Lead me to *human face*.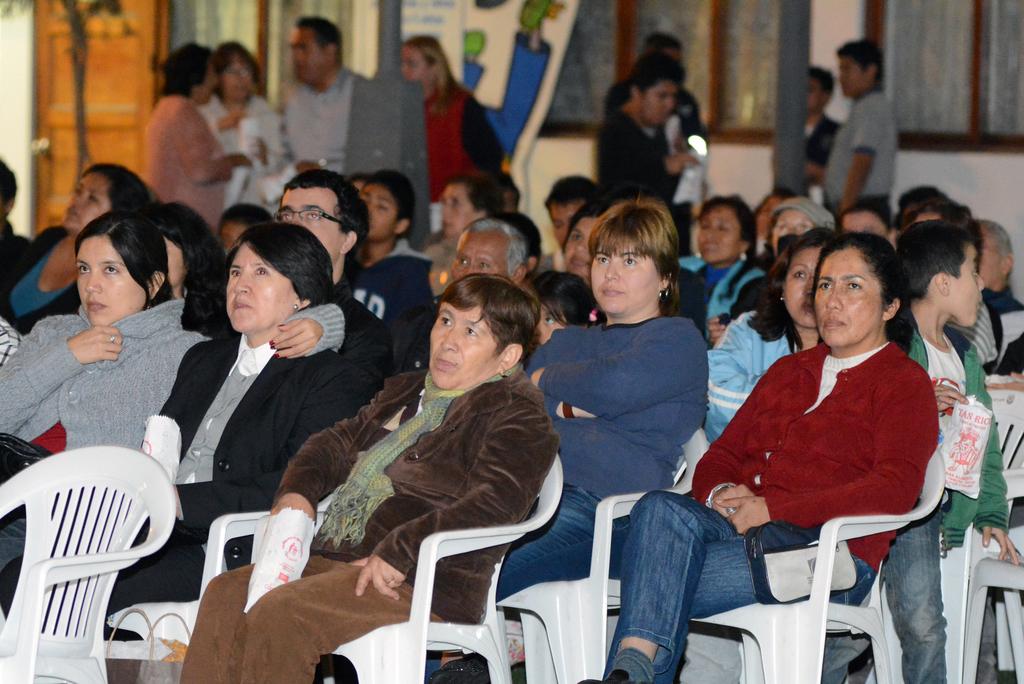
Lead to pyautogui.locateOnScreen(836, 58, 867, 92).
